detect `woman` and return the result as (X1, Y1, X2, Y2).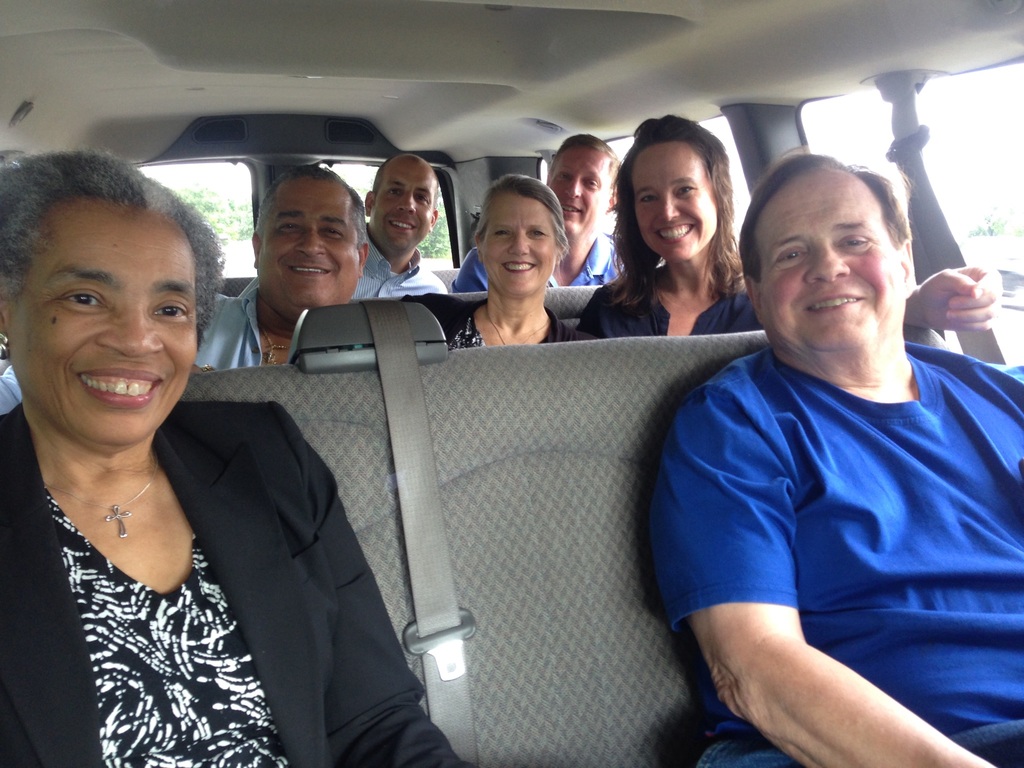
(597, 132, 756, 360).
